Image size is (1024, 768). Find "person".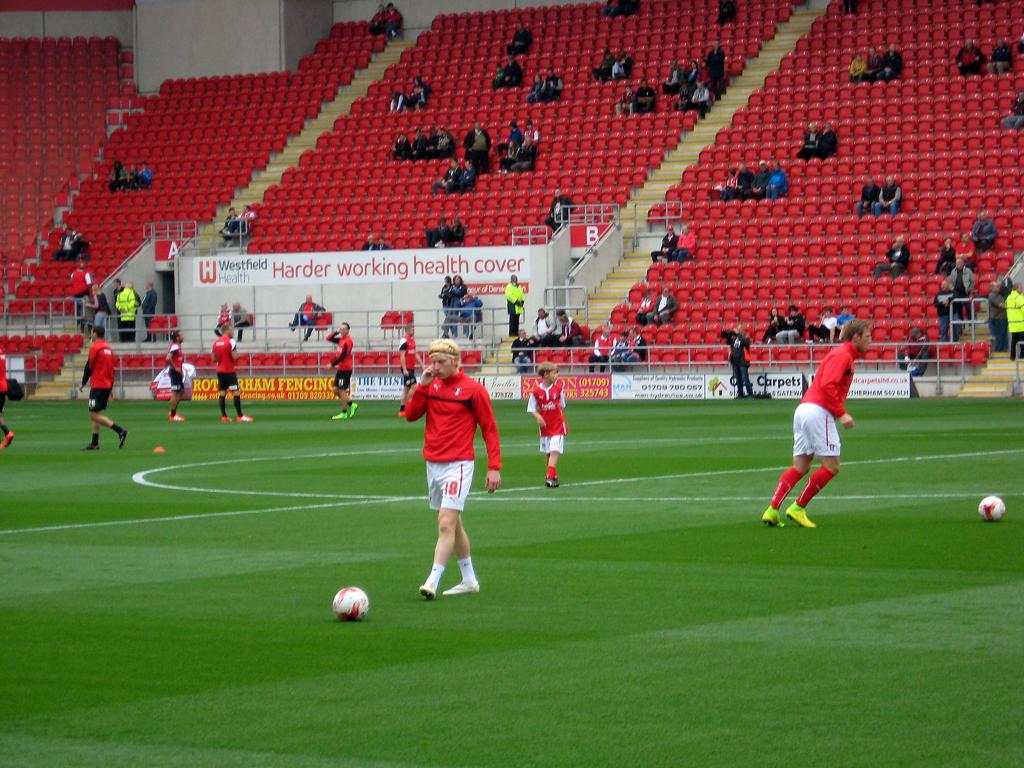
box=[0, 348, 19, 450].
